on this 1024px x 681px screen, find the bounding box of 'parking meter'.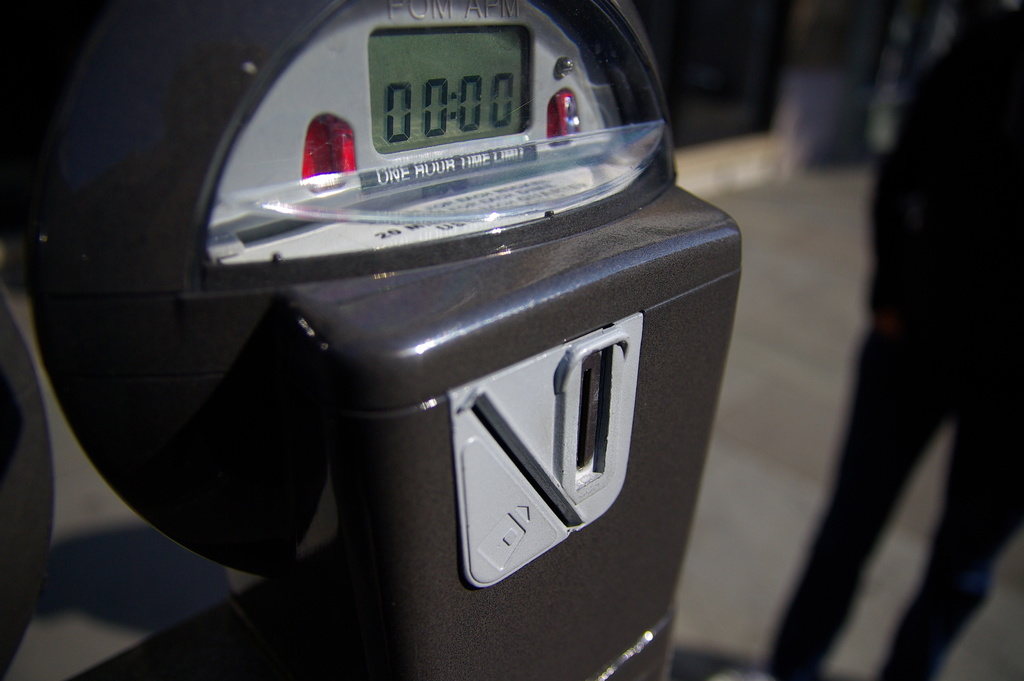
Bounding box: 26,0,740,680.
